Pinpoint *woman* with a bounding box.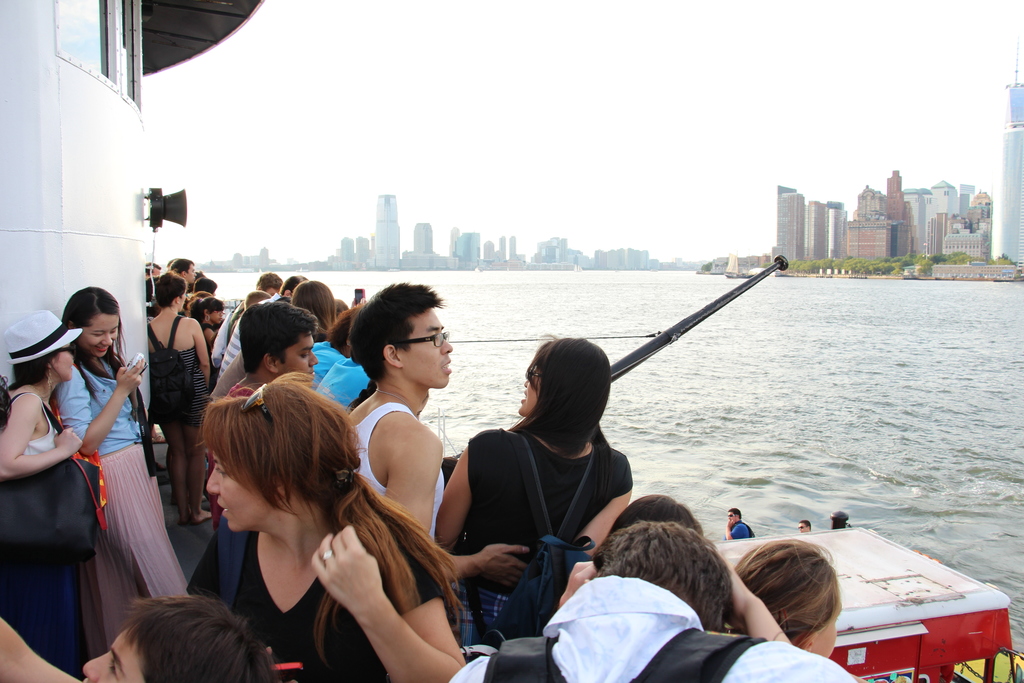
left=47, top=290, right=200, bottom=657.
